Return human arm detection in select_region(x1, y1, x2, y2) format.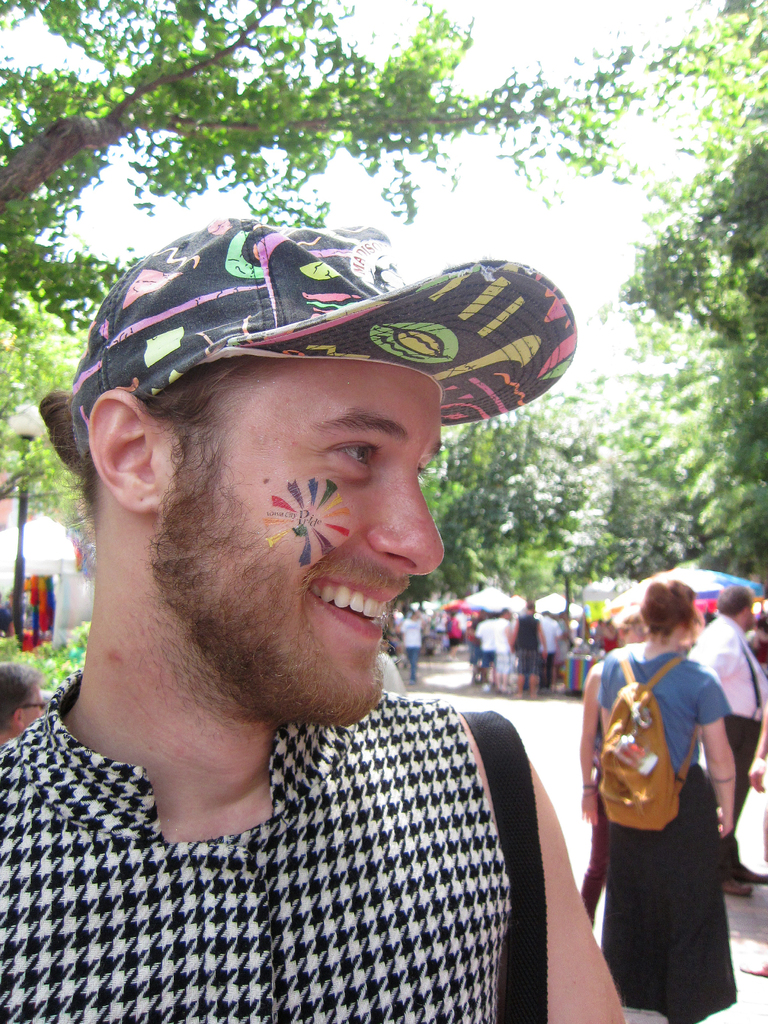
select_region(536, 615, 548, 668).
